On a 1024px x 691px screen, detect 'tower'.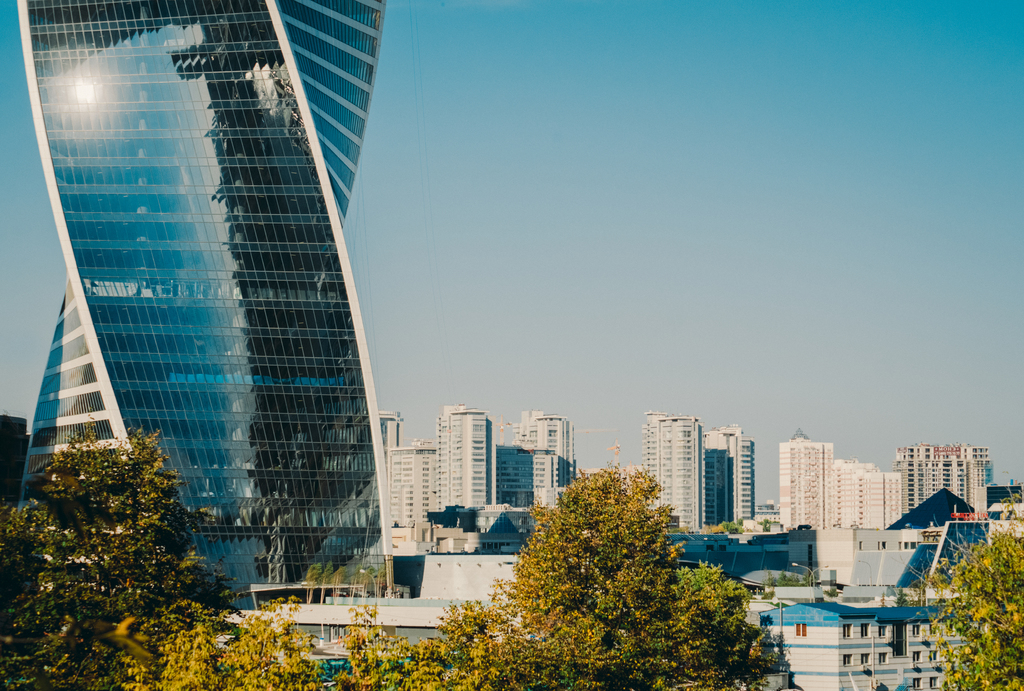
(644,413,700,528).
